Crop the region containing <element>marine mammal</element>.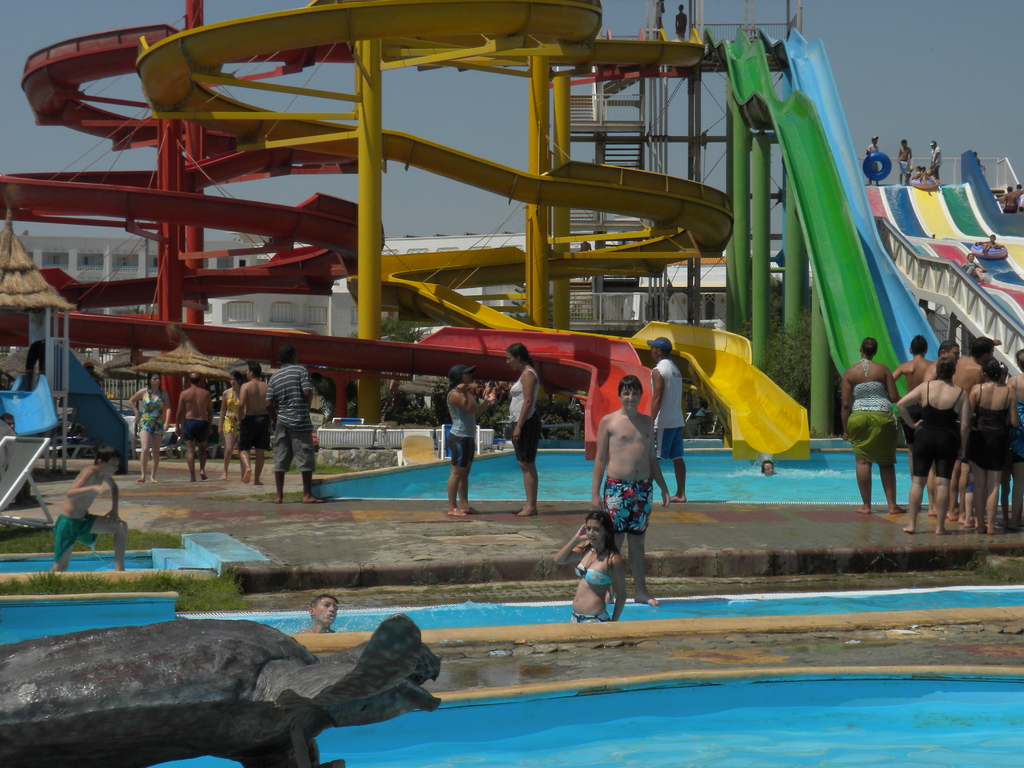
Crop region: bbox(0, 612, 450, 767).
